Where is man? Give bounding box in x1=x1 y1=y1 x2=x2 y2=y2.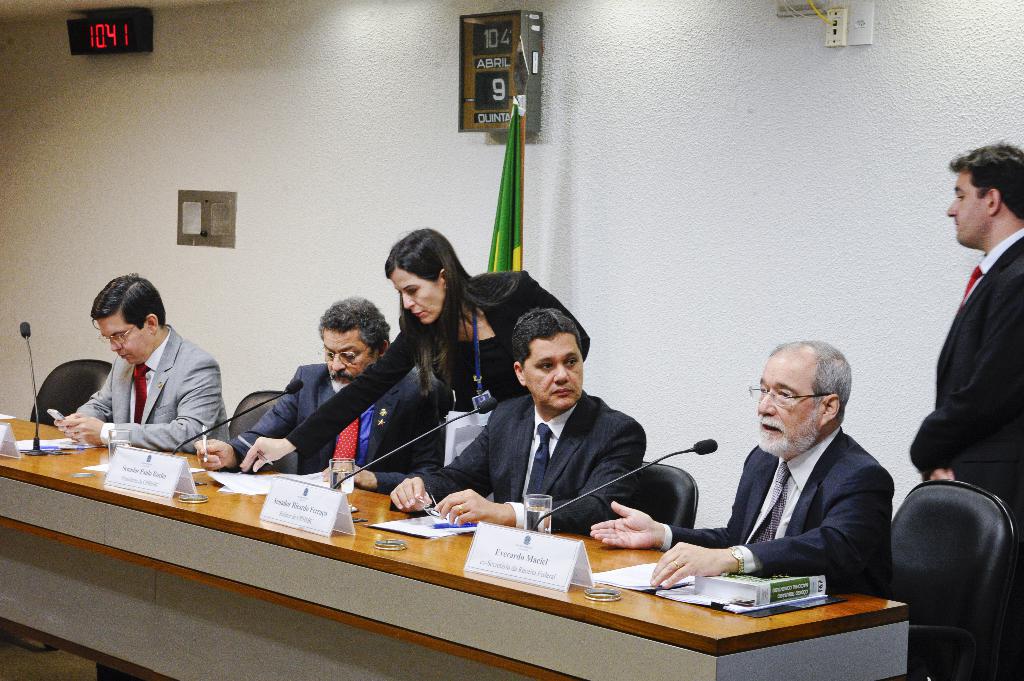
x1=588 y1=337 x2=895 y2=601.
